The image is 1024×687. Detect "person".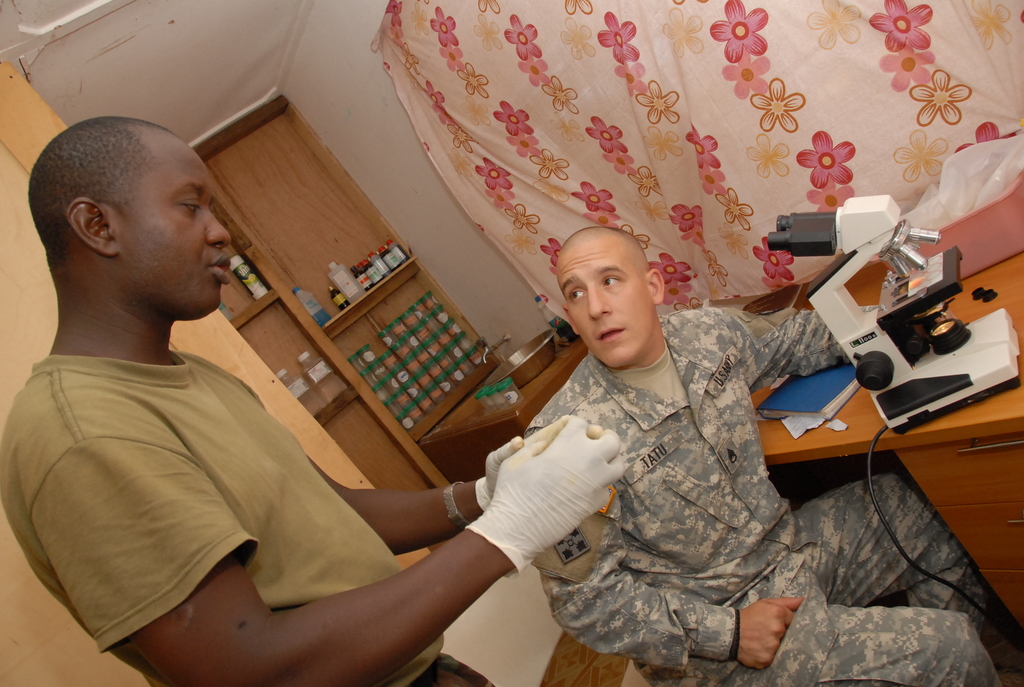
Detection: {"x1": 534, "y1": 226, "x2": 1000, "y2": 686}.
